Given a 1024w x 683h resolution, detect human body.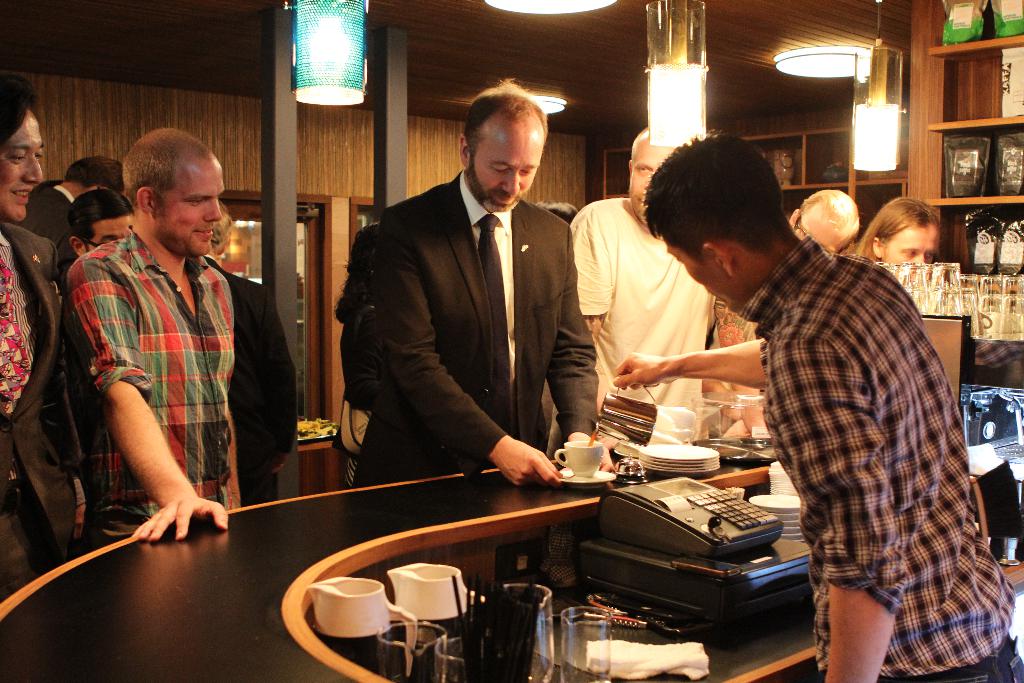
box(12, 178, 81, 243).
